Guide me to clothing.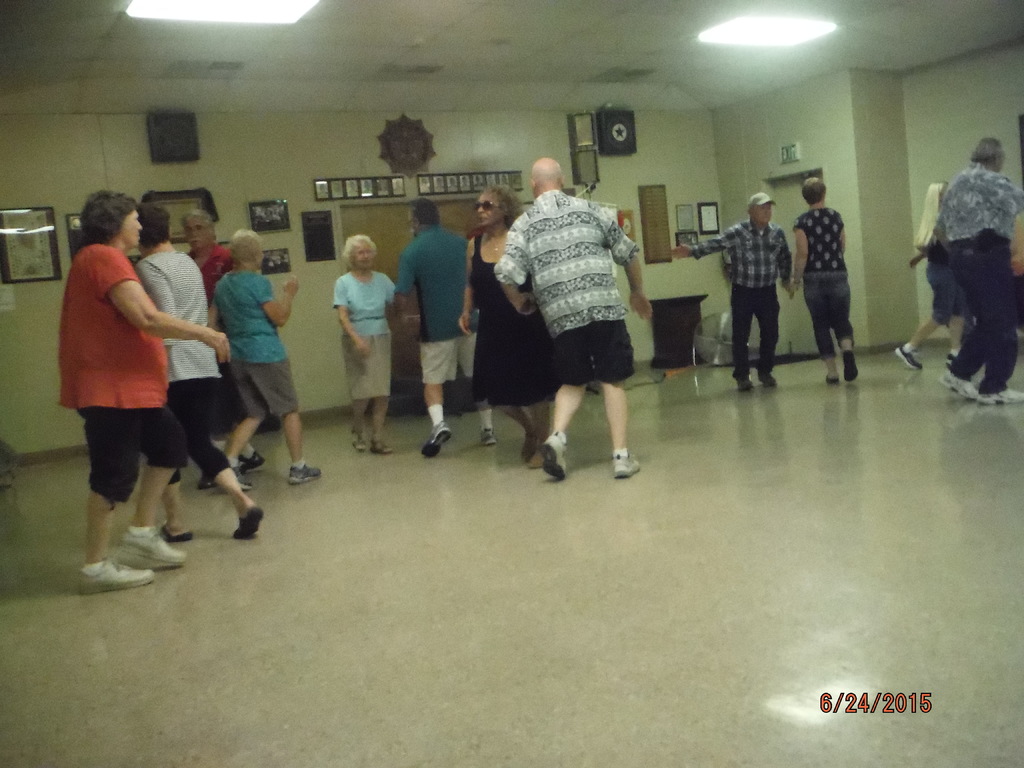
Guidance: 137,245,232,499.
